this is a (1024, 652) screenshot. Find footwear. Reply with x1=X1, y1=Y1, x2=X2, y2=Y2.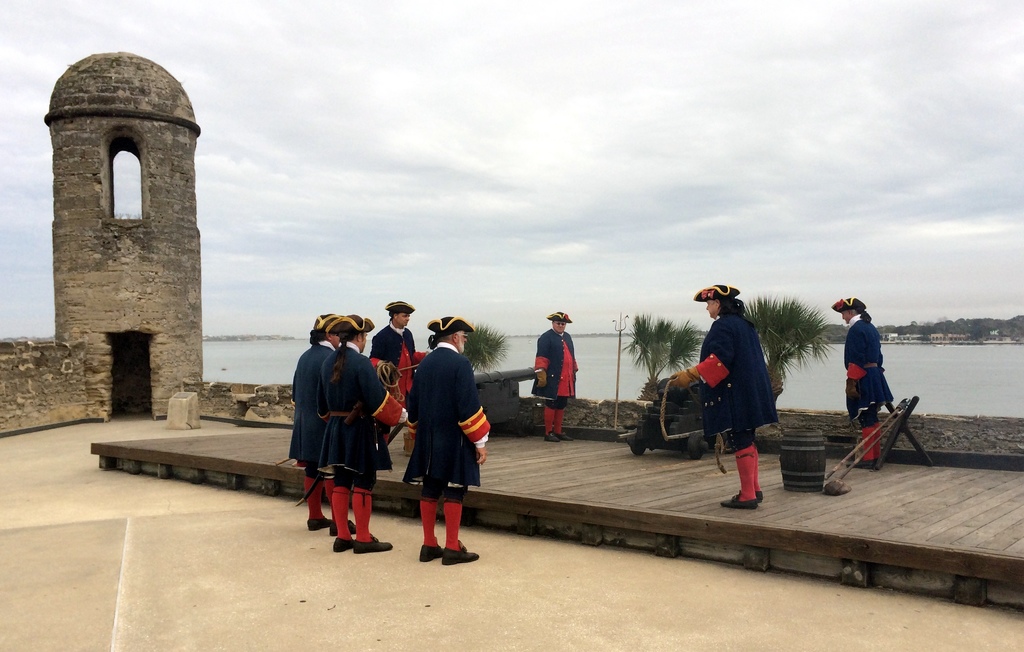
x1=557, y1=426, x2=572, y2=438.
